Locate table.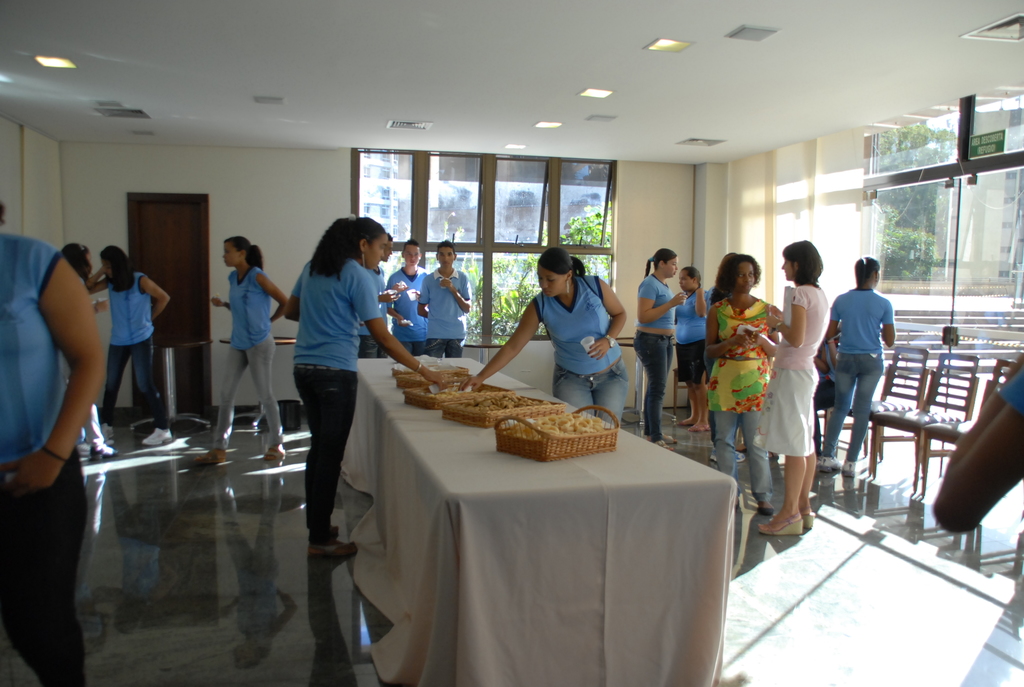
Bounding box: bbox=[617, 335, 675, 423].
